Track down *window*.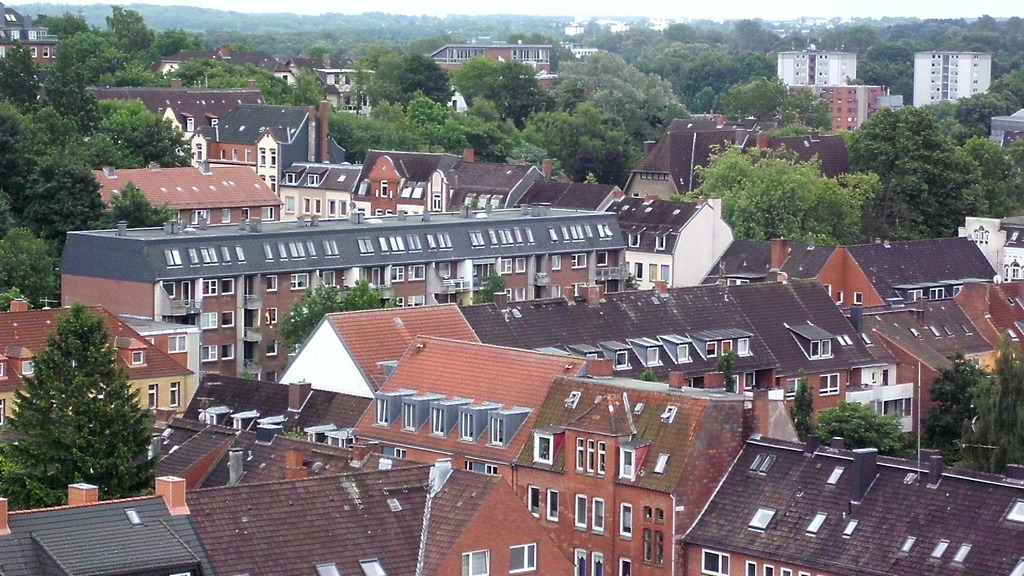
Tracked to {"left": 573, "top": 495, "right": 586, "bottom": 529}.
